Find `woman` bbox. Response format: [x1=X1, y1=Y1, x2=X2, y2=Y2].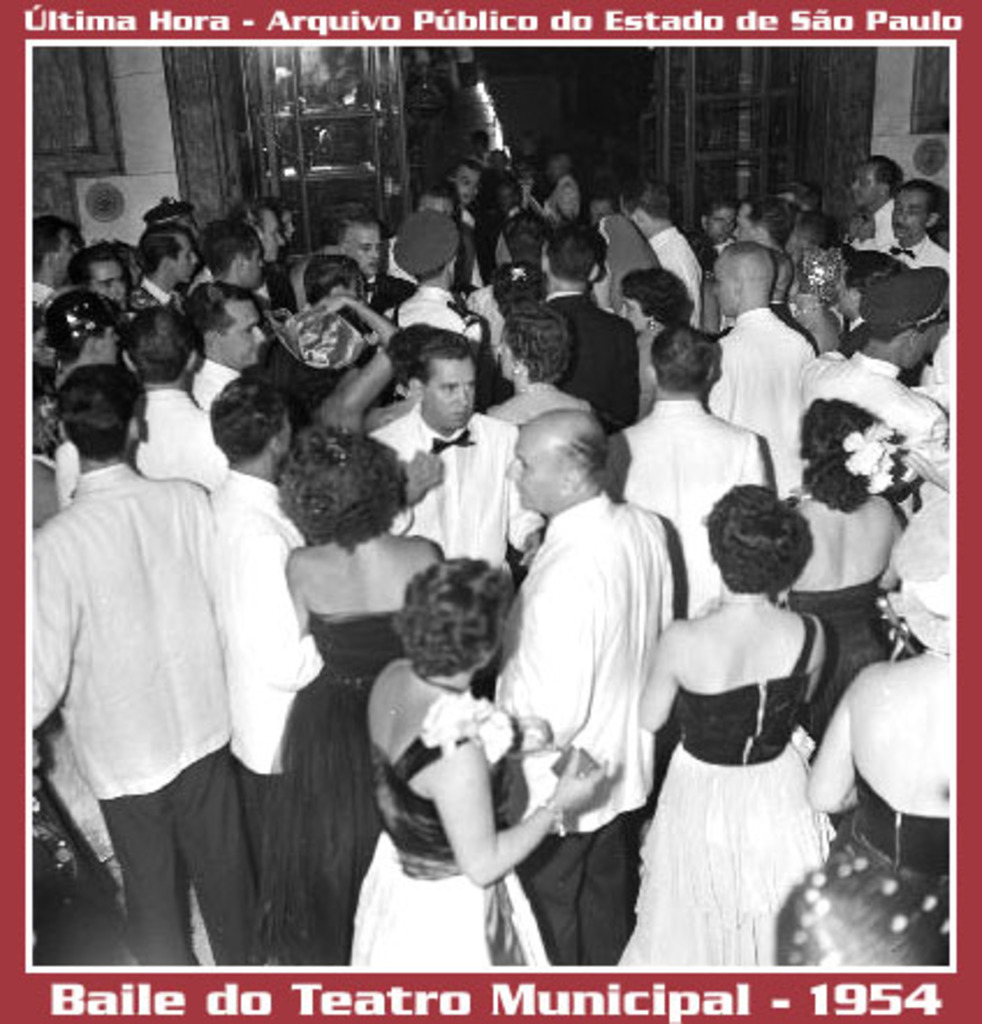
[x1=614, y1=482, x2=857, y2=961].
